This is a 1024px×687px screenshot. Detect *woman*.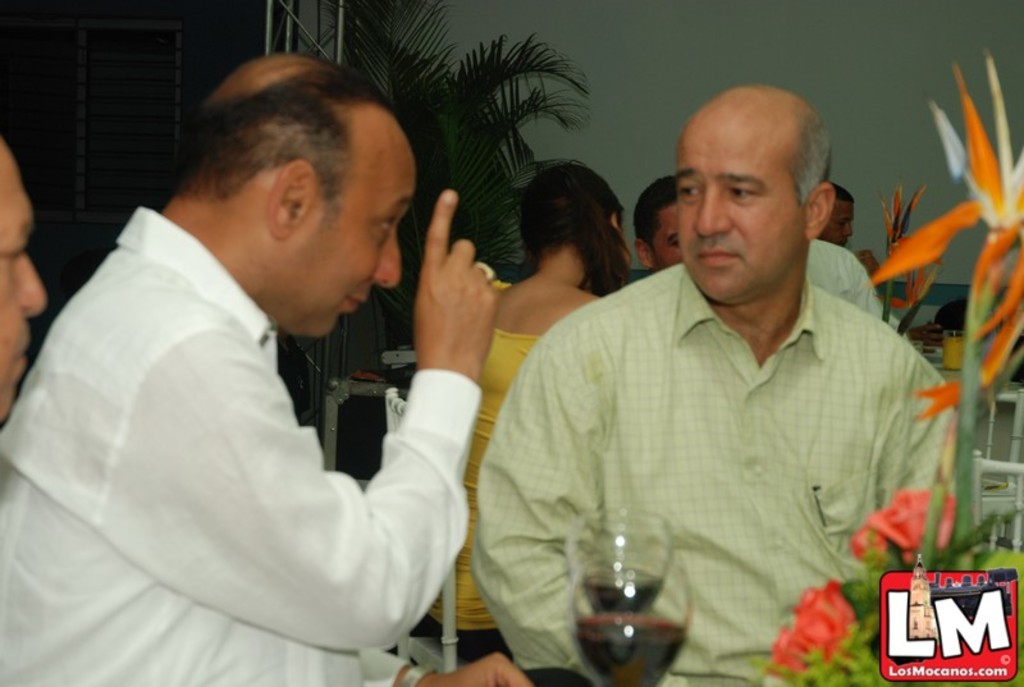
[left=425, top=157, right=630, bottom=667].
